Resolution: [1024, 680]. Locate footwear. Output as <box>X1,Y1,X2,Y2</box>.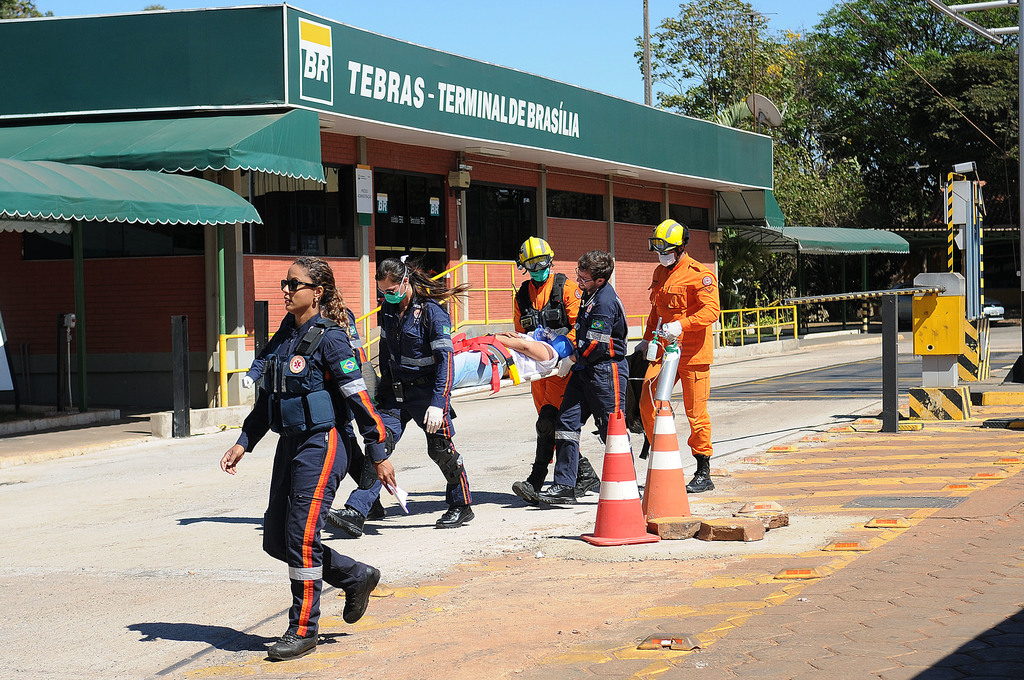
<box>509,482,536,502</box>.
